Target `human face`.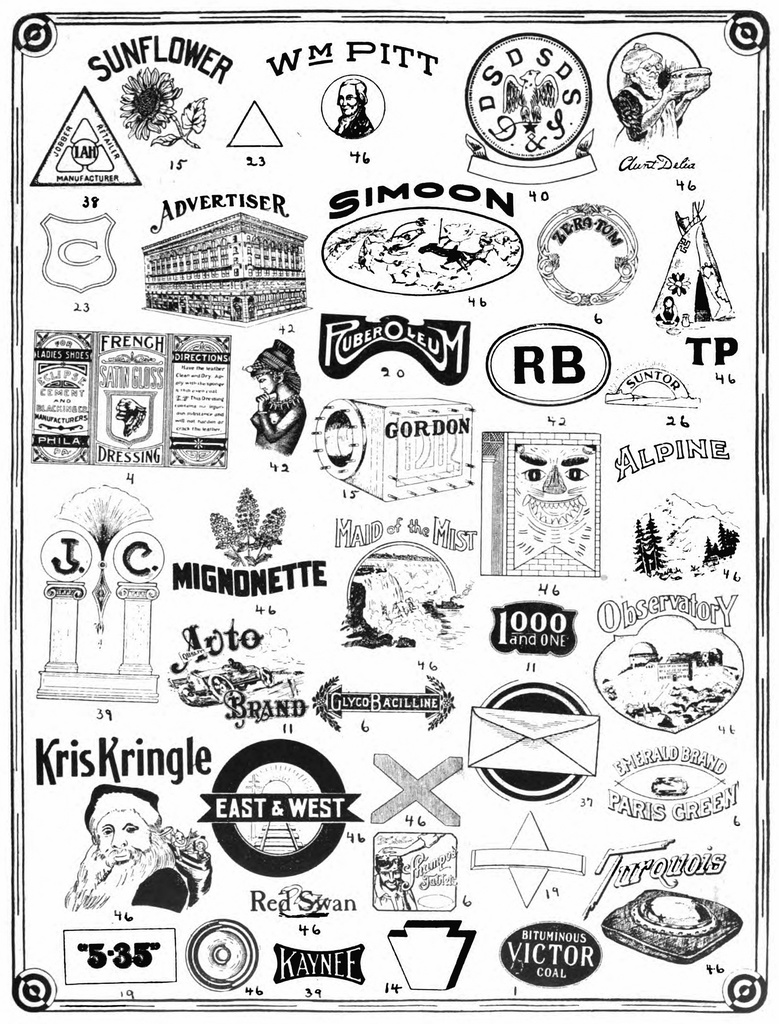
Target region: Rect(636, 57, 664, 83).
